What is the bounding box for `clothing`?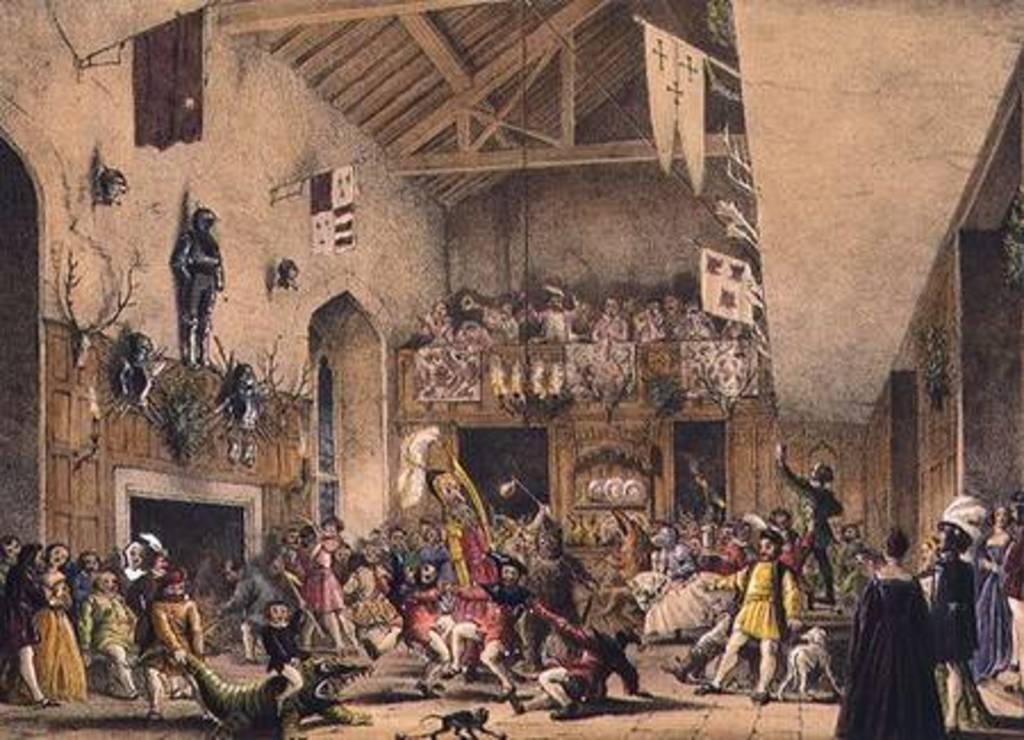
pyautogui.locateOnScreen(448, 583, 583, 651).
